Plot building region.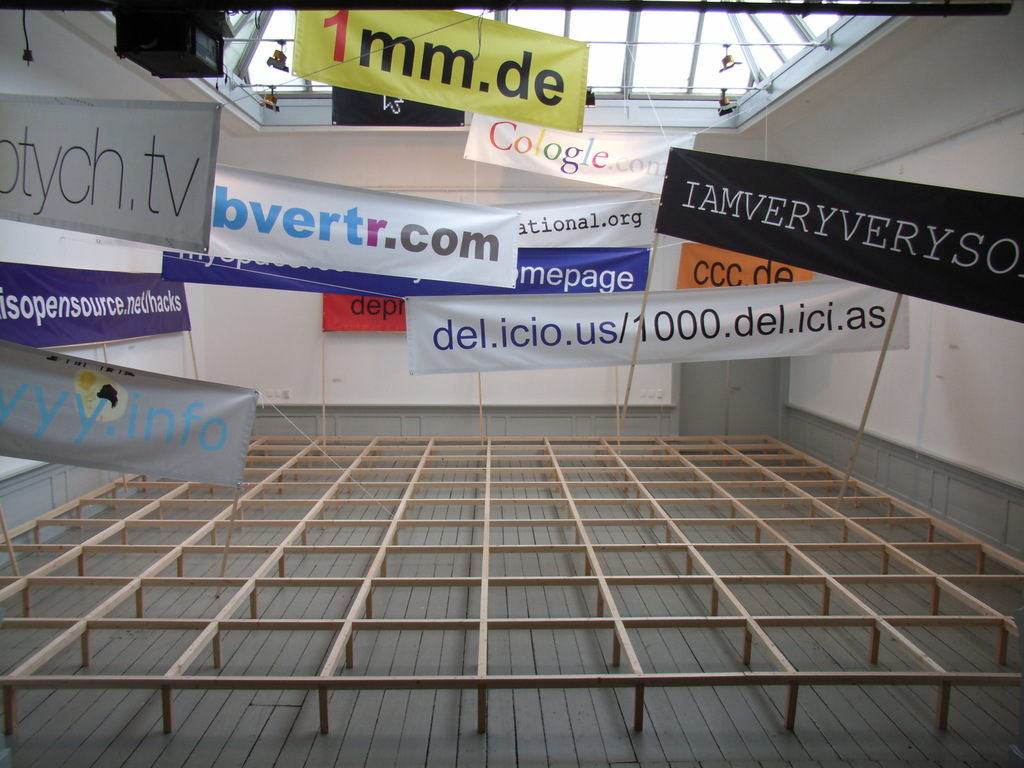
Plotted at [left=0, top=0, right=1023, bottom=767].
